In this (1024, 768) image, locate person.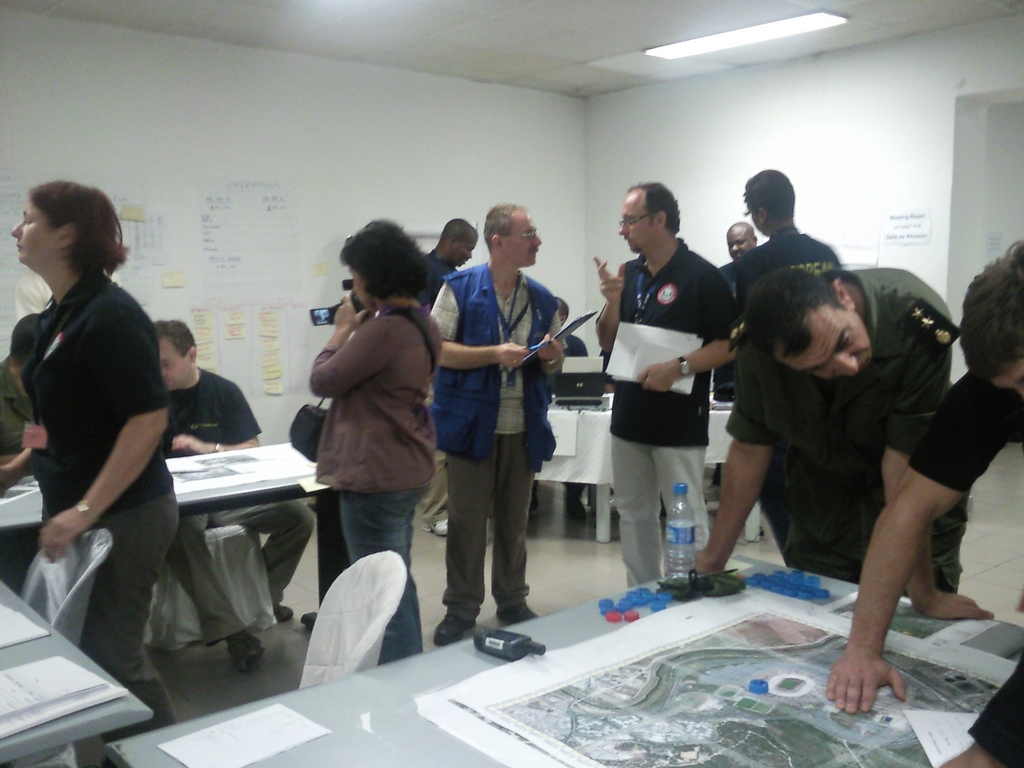
Bounding box: <bbox>302, 219, 437, 662</bbox>.
